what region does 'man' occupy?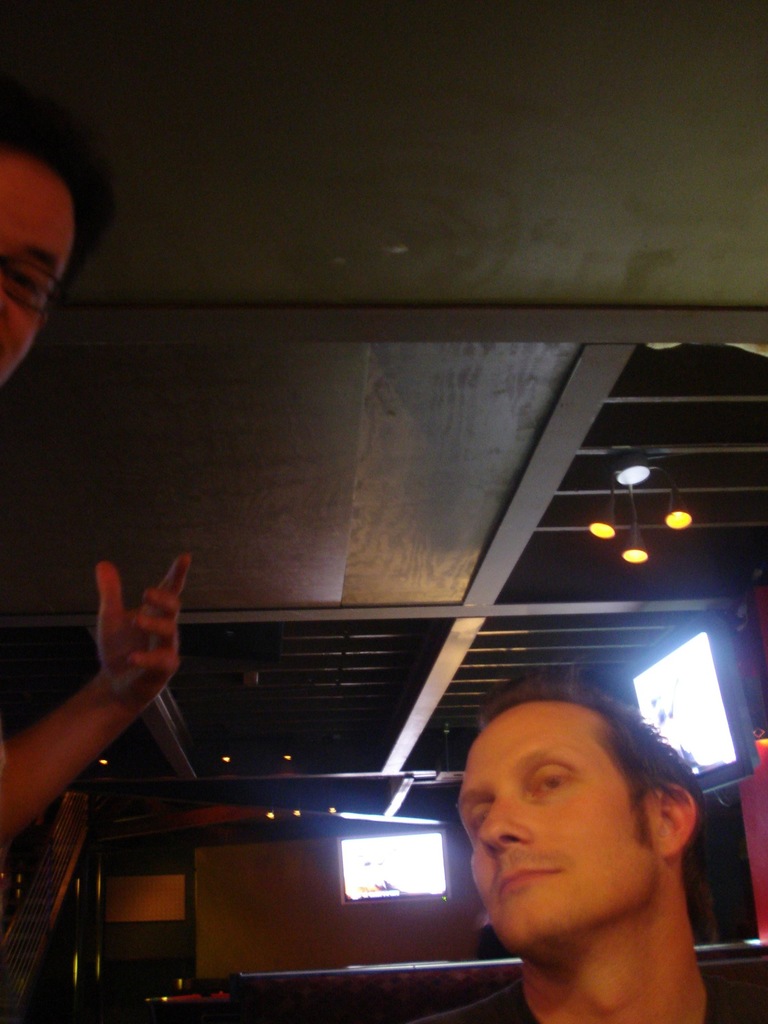
bbox(0, 94, 199, 1023).
